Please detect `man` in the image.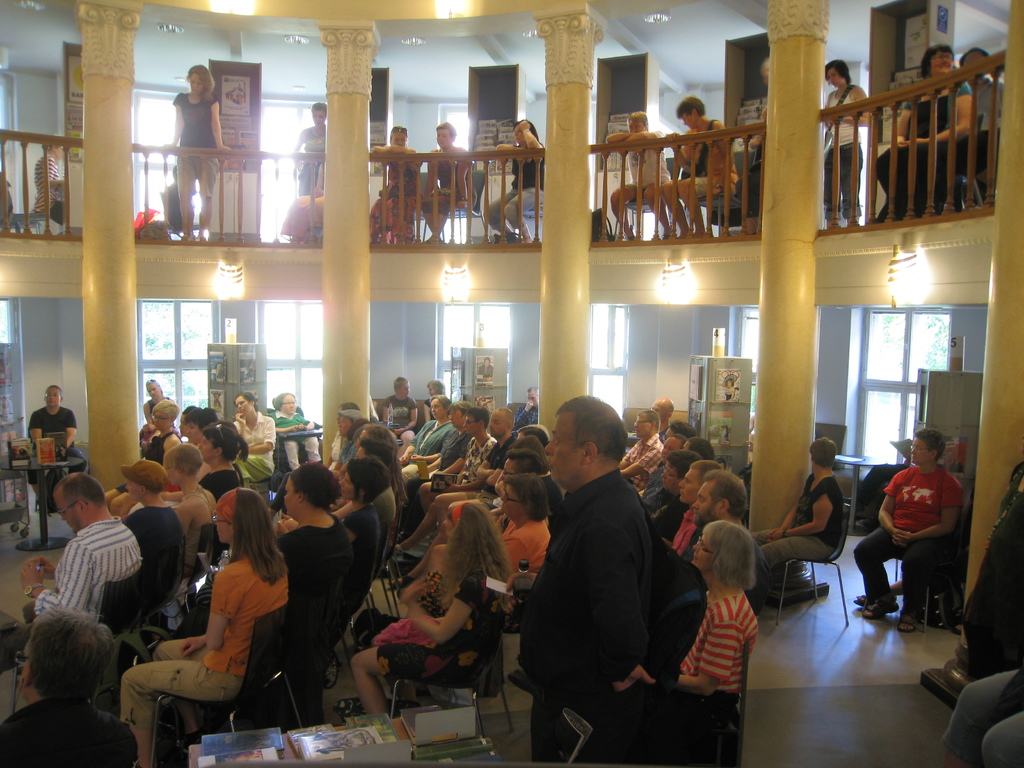
[left=615, top=406, right=669, bottom=497].
